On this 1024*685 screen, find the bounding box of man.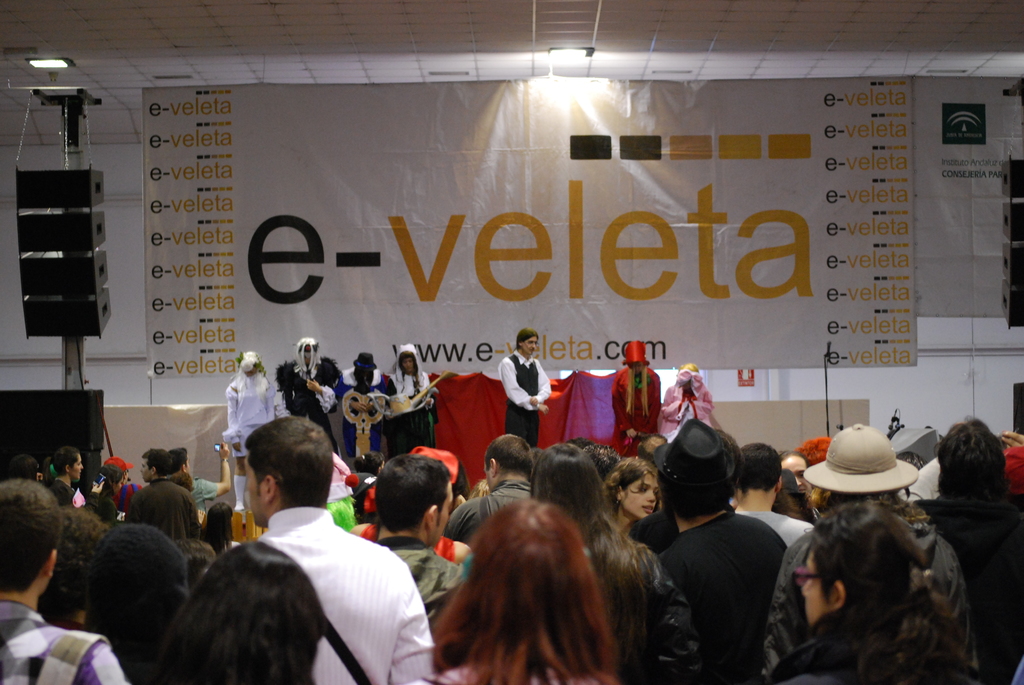
Bounding box: <box>124,447,200,541</box>.
